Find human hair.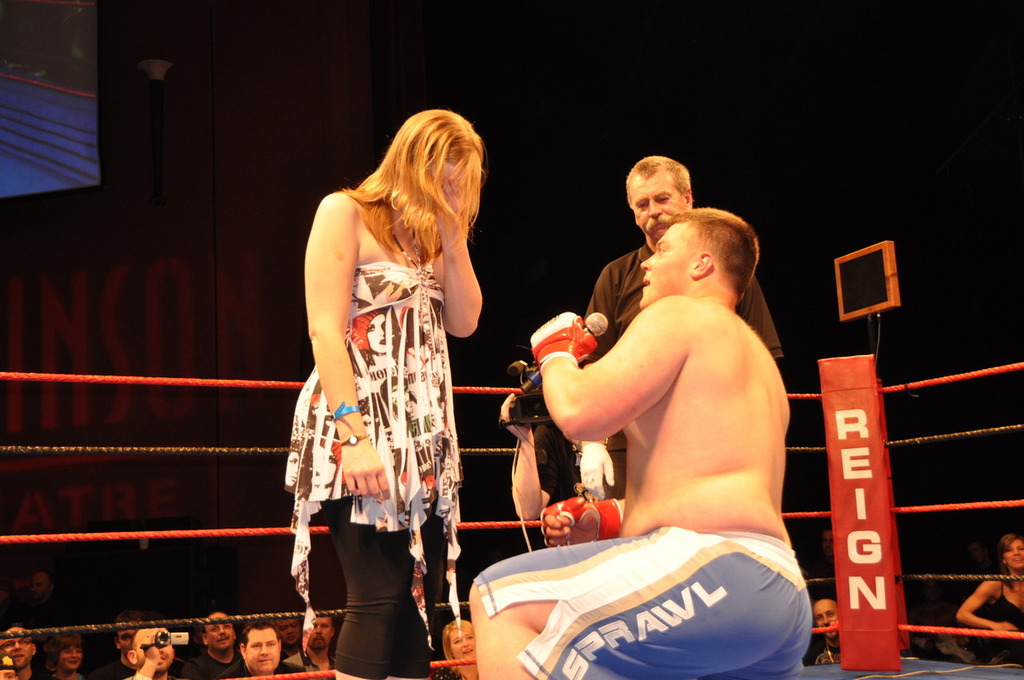
x1=346, y1=107, x2=487, y2=289.
